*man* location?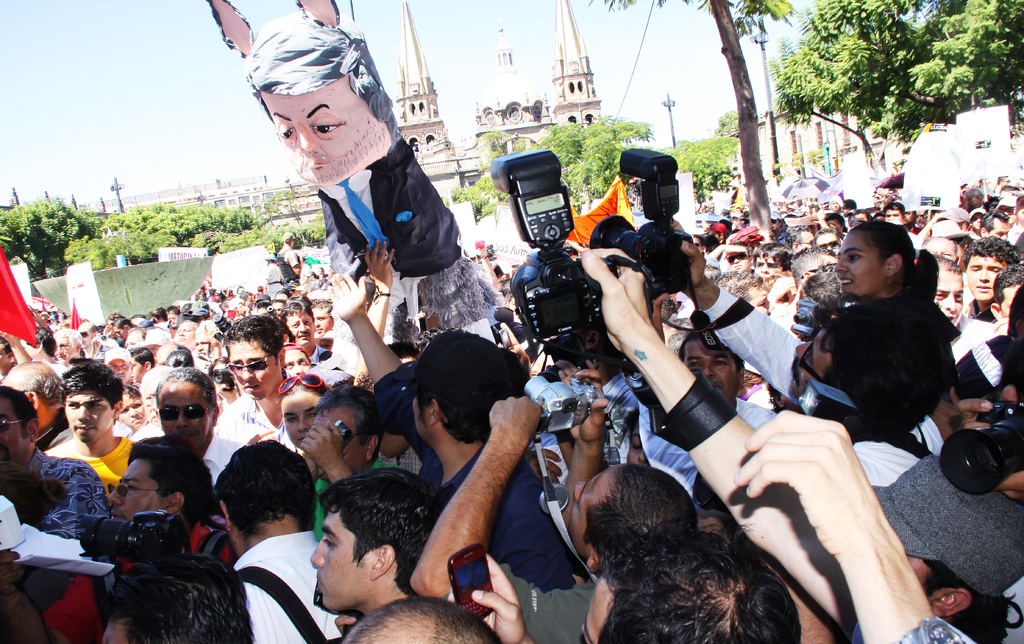
156,367,241,488
